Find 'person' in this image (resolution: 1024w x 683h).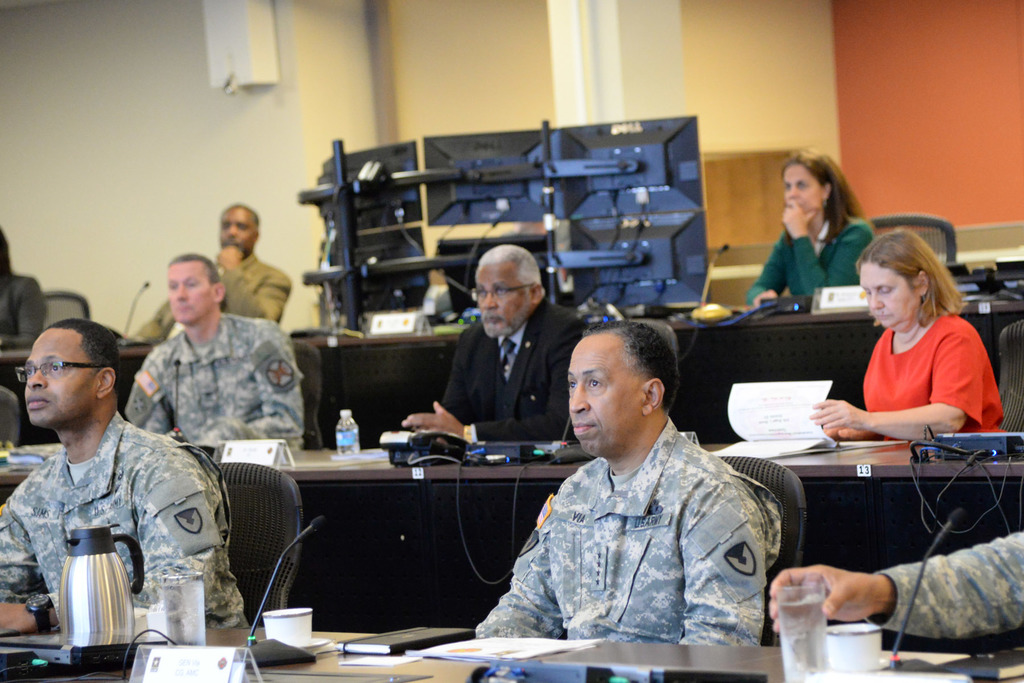
470/320/769/682.
